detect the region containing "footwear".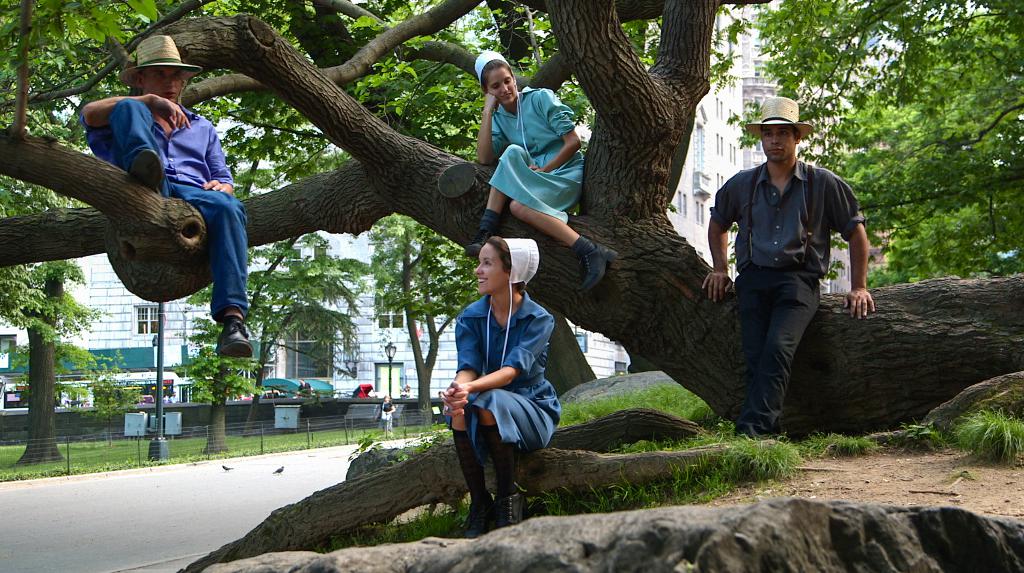
locate(216, 318, 255, 362).
